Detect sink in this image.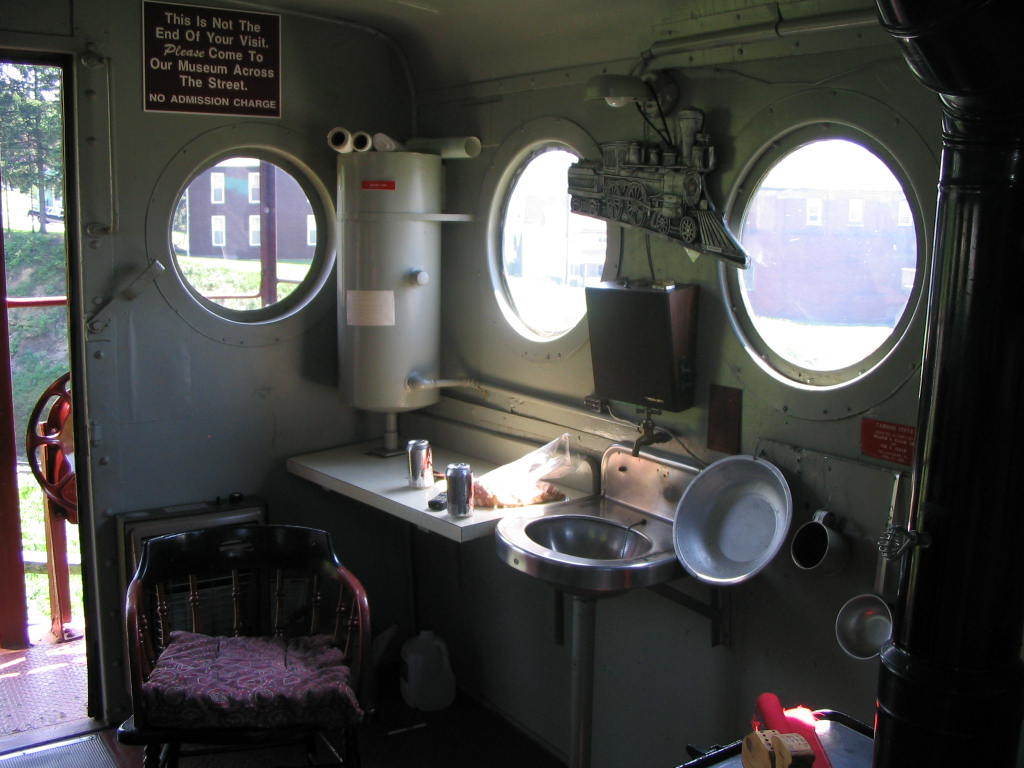
Detection: (x1=492, y1=407, x2=709, y2=594).
